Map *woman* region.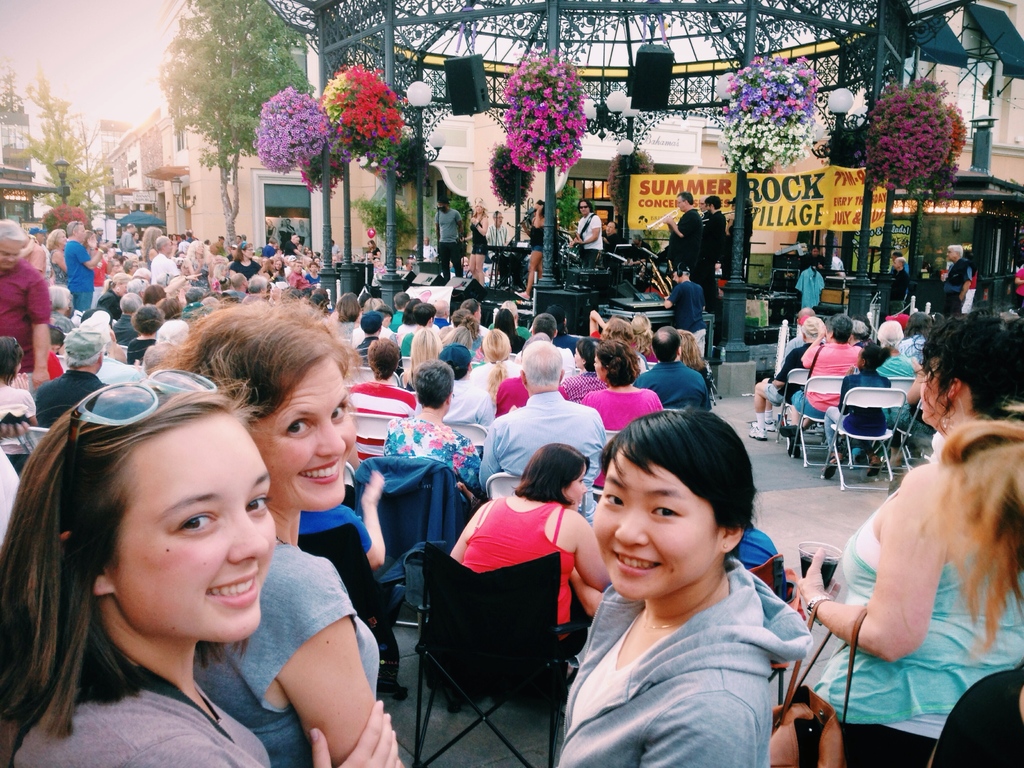
Mapped to select_region(465, 295, 484, 331).
